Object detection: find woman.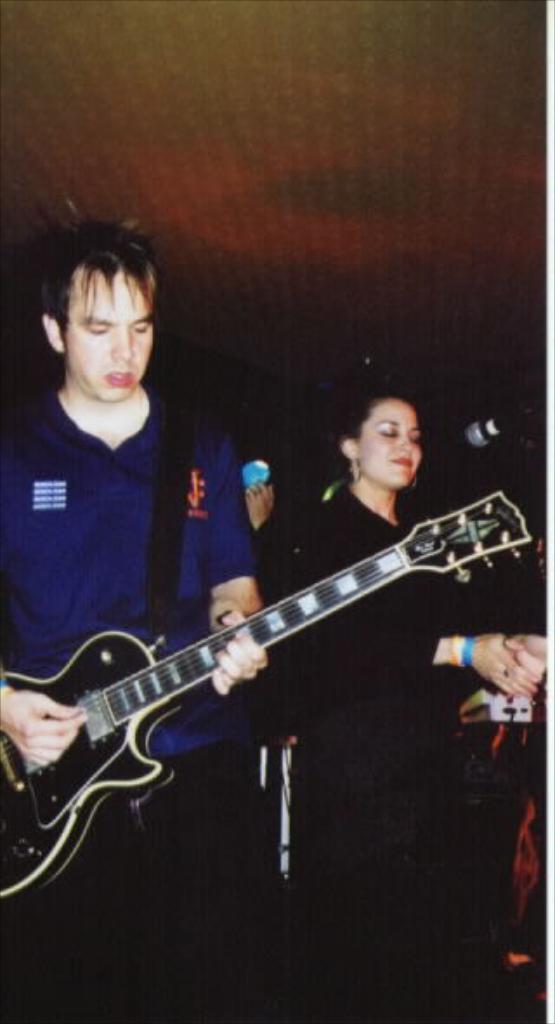
x1=267, y1=392, x2=553, y2=1022.
